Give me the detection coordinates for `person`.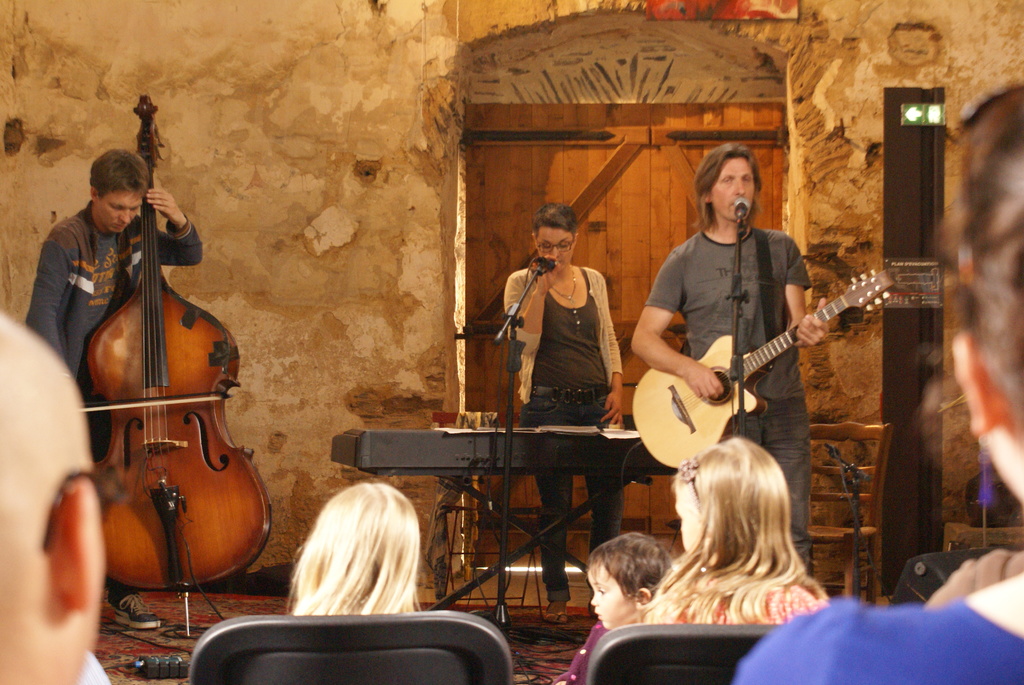
l=286, t=478, r=423, b=618.
